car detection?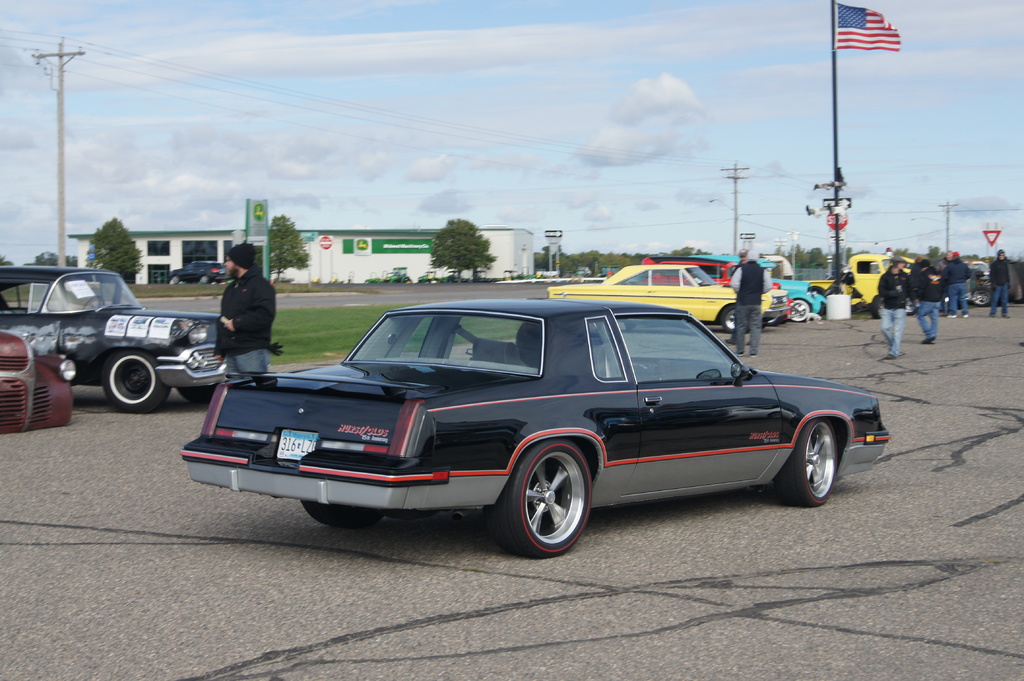
bbox=(550, 265, 786, 333)
